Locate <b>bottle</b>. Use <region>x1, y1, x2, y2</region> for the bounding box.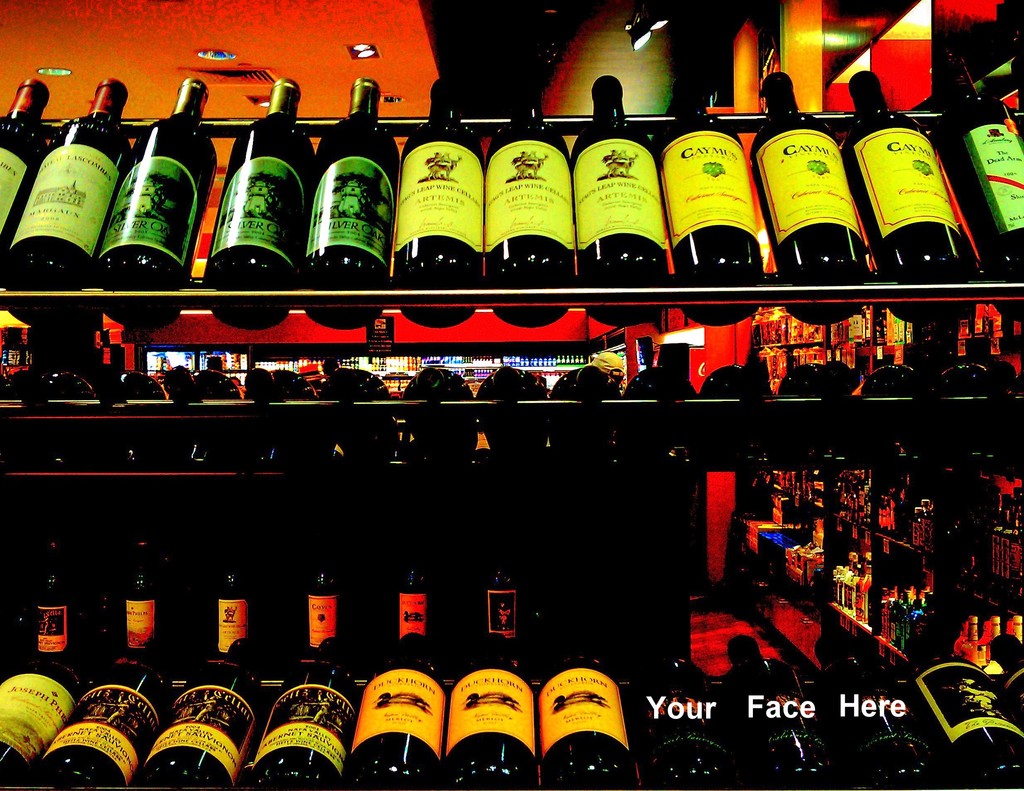
<region>724, 642, 840, 790</region>.
